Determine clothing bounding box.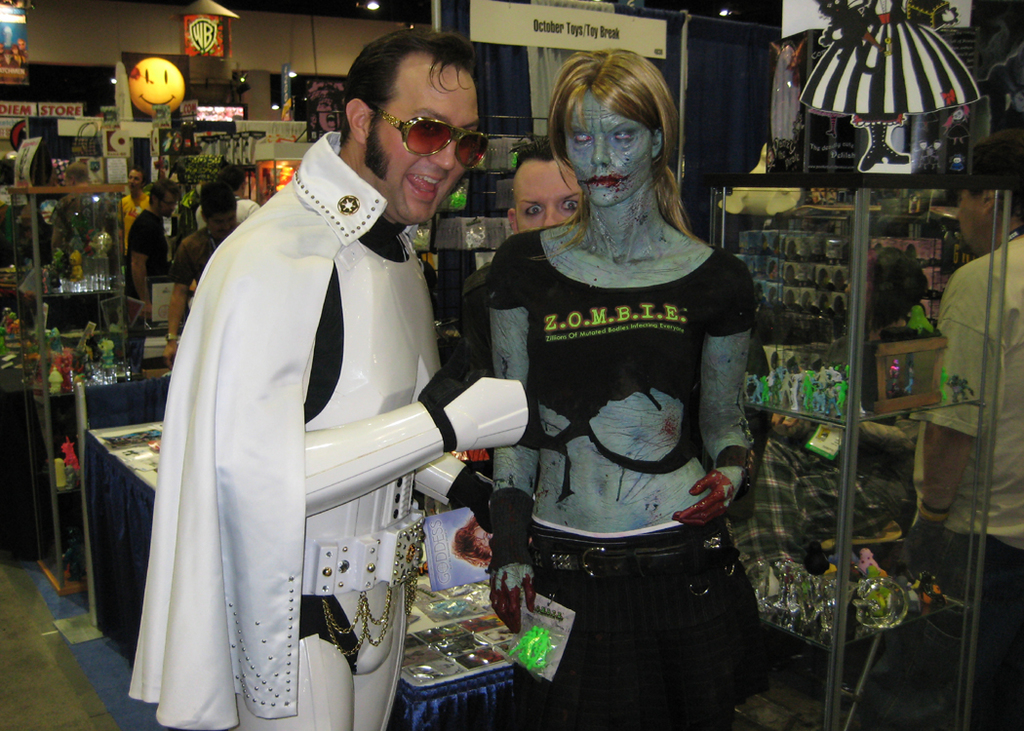
Determined: left=517, top=519, right=769, bottom=730.
